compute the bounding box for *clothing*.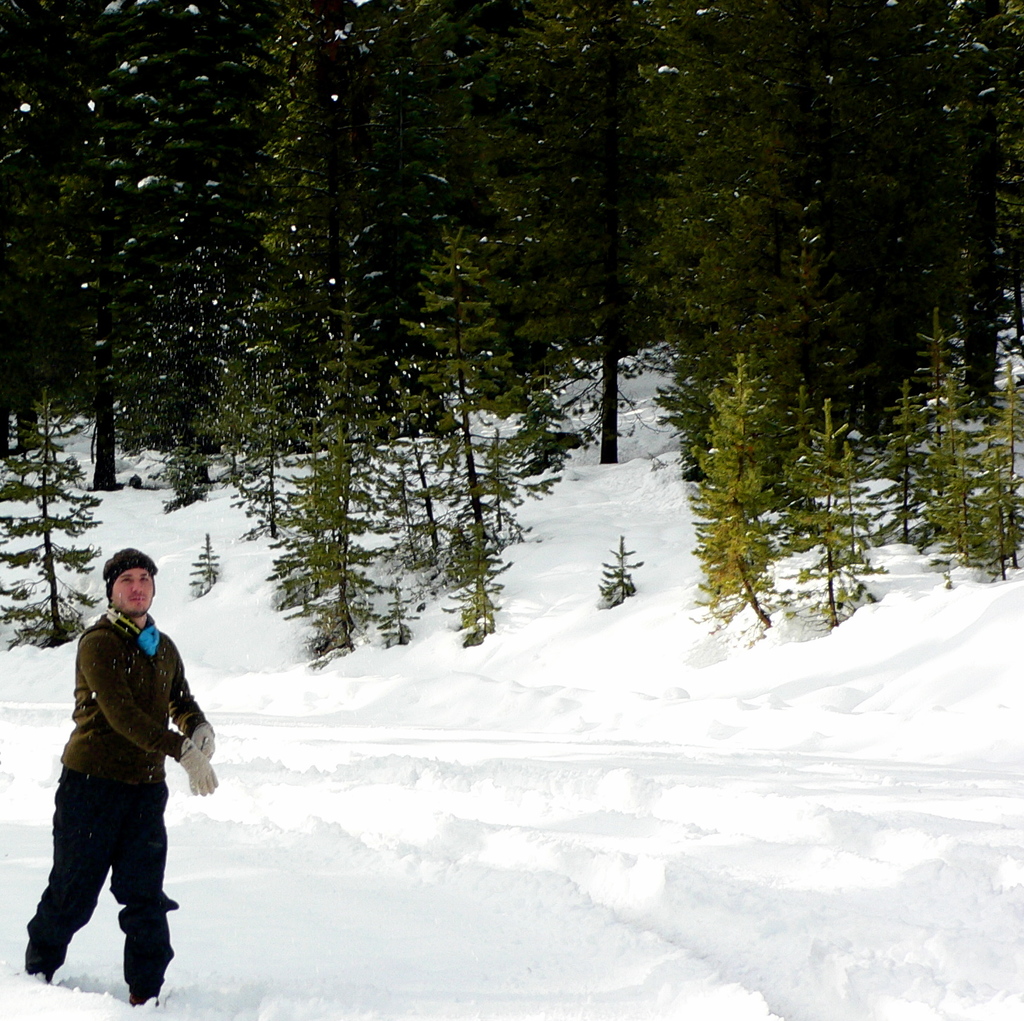
locate(16, 545, 222, 1015).
